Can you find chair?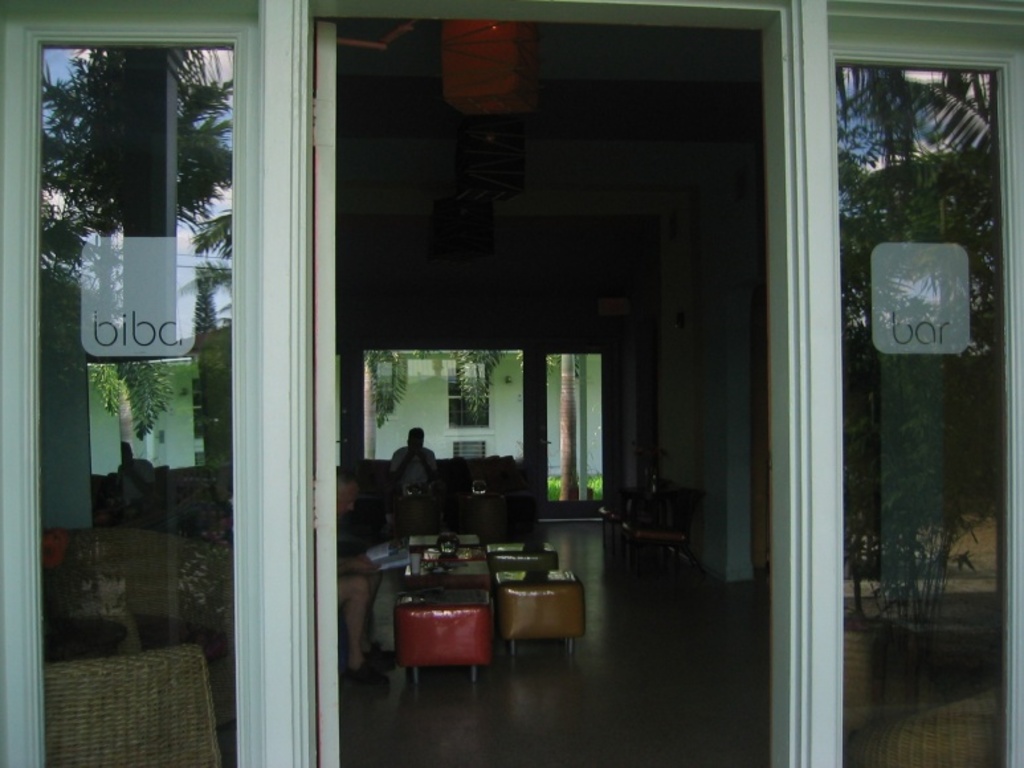
Yes, bounding box: [x1=489, y1=569, x2=580, y2=662].
